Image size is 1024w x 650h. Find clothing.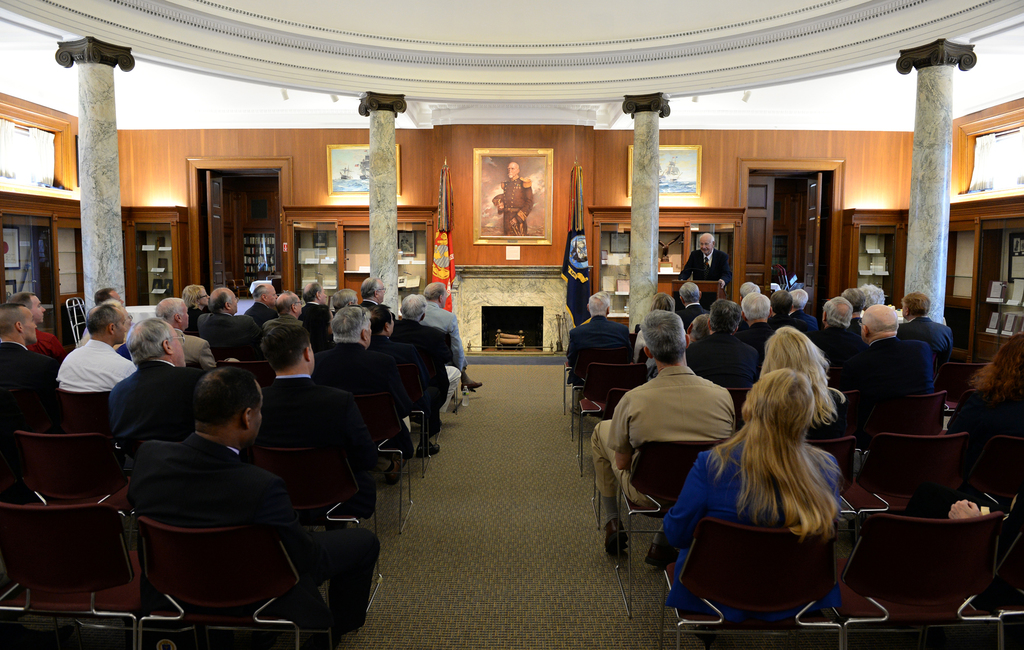
bbox=(184, 311, 216, 347).
